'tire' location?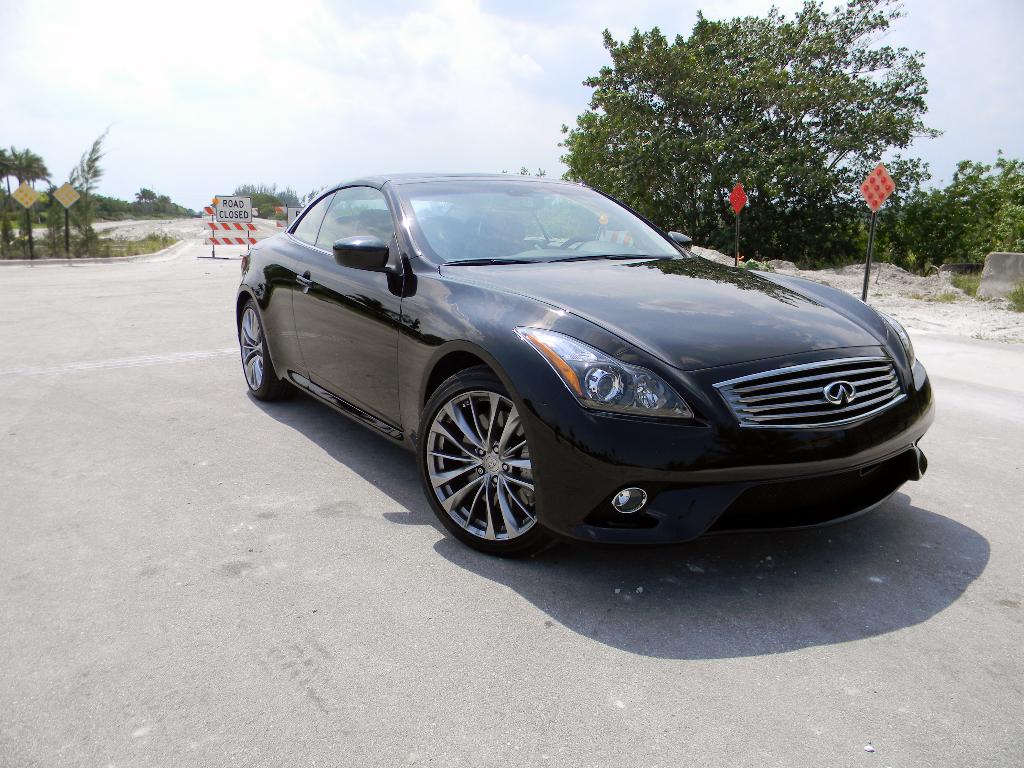
(x1=233, y1=291, x2=286, y2=400)
